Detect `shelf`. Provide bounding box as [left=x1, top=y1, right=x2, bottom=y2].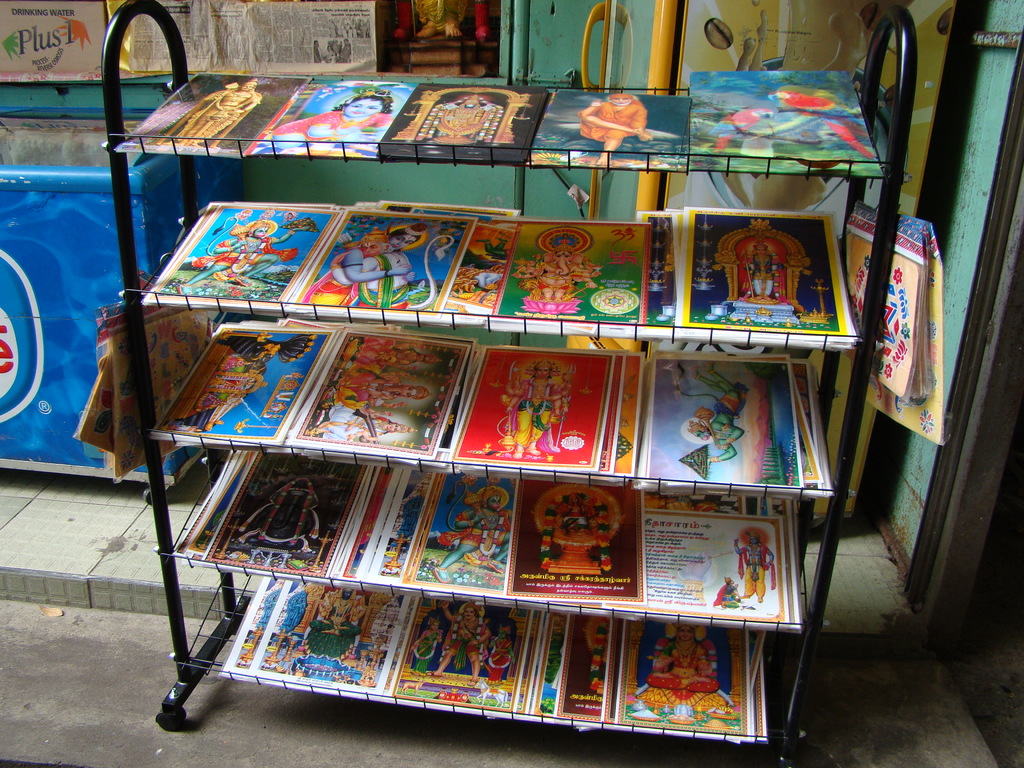
[left=151, top=0, right=940, bottom=766].
